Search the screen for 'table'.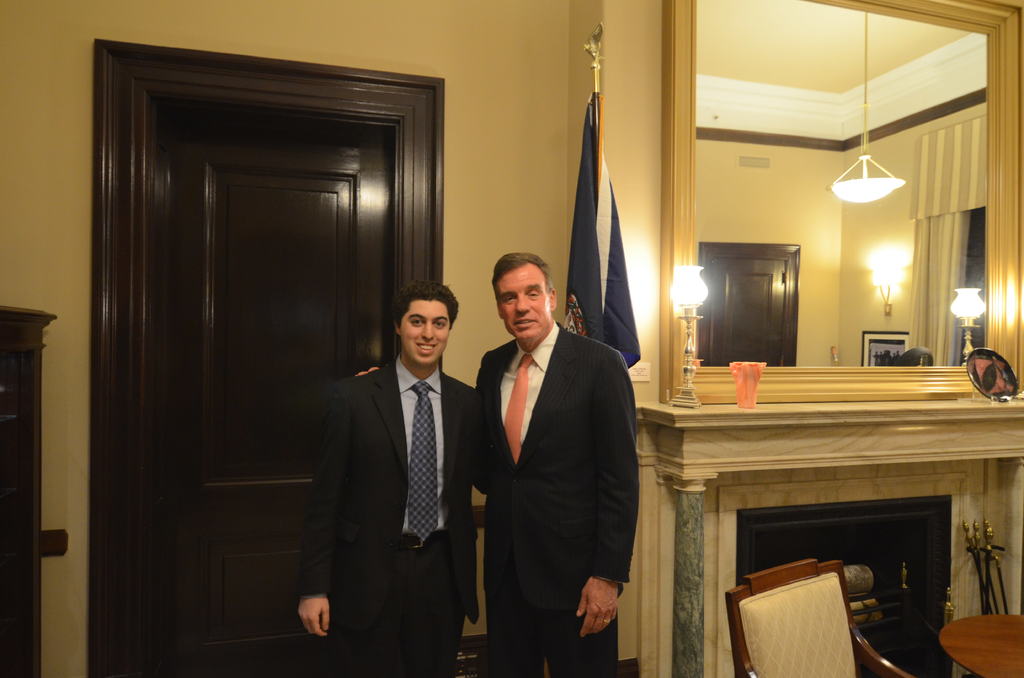
Found at [939, 617, 1023, 677].
